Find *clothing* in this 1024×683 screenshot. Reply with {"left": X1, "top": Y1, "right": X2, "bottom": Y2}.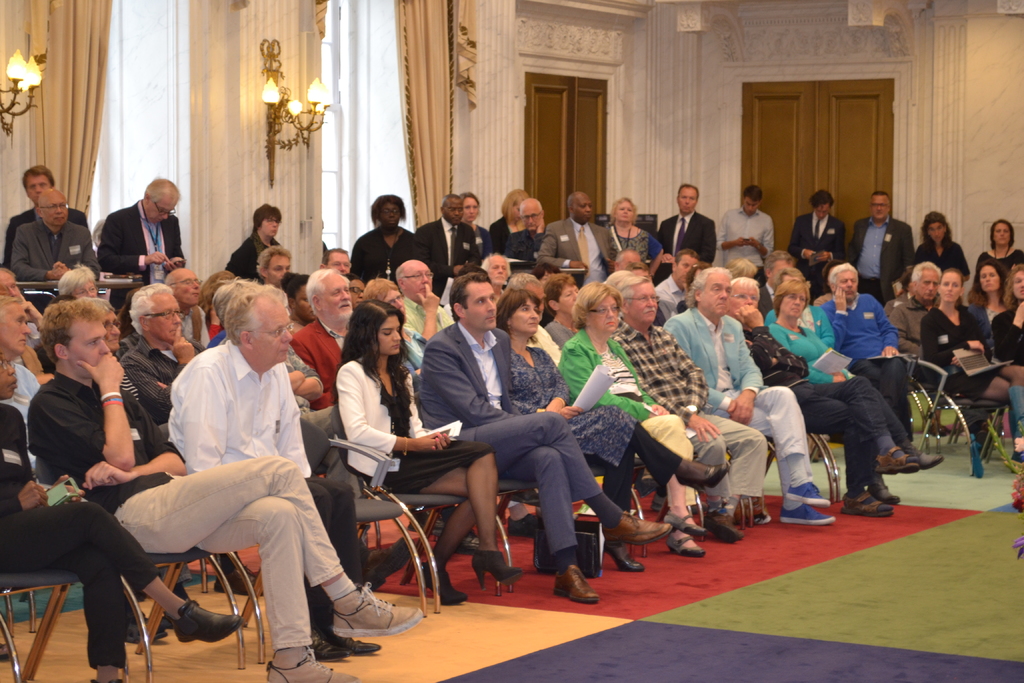
{"left": 515, "top": 344, "right": 686, "bottom": 511}.
